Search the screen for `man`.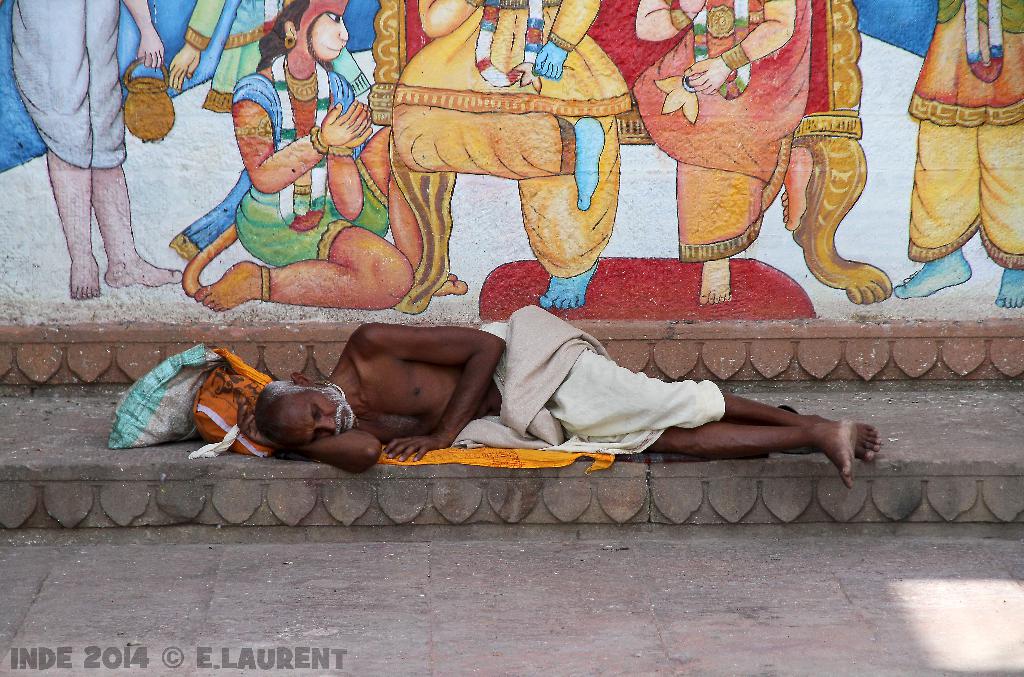
Found at box=[181, 0, 474, 313].
